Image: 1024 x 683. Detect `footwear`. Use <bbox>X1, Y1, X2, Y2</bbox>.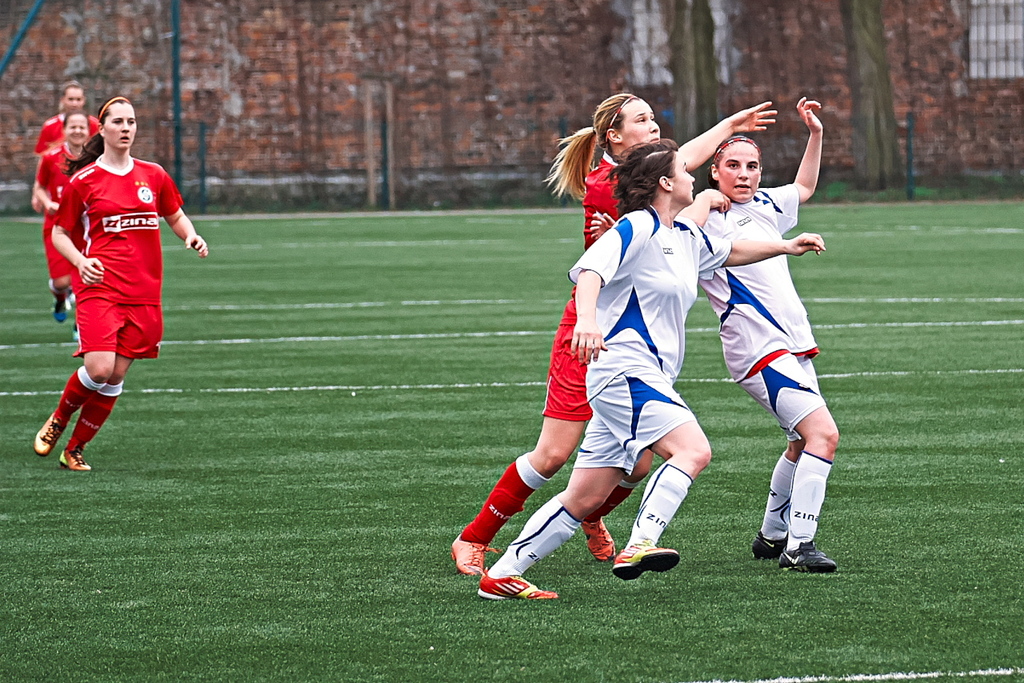
<bbox>449, 533, 502, 580</bbox>.
